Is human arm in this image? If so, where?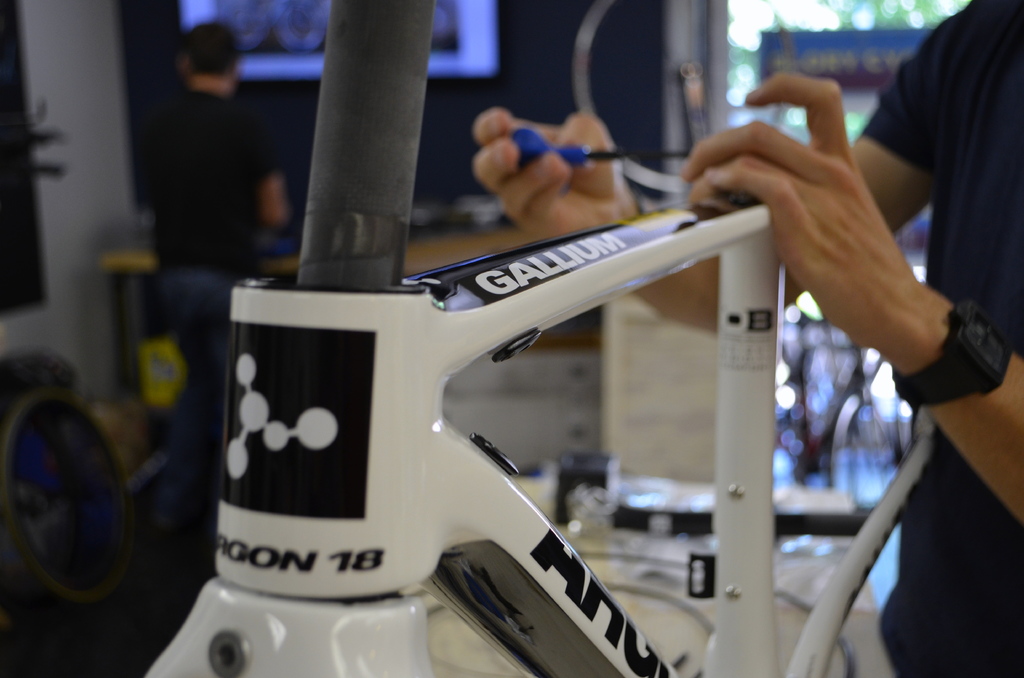
Yes, at {"left": 253, "top": 113, "right": 291, "bottom": 231}.
